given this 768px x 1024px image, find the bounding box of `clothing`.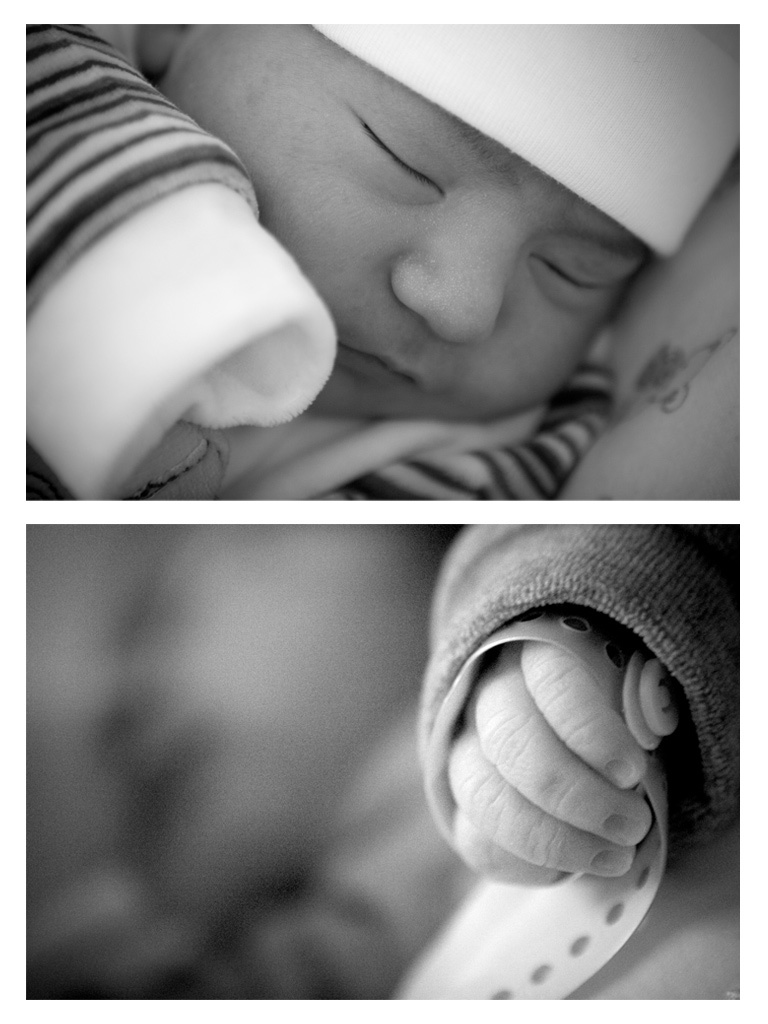
box(25, 23, 615, 501).
